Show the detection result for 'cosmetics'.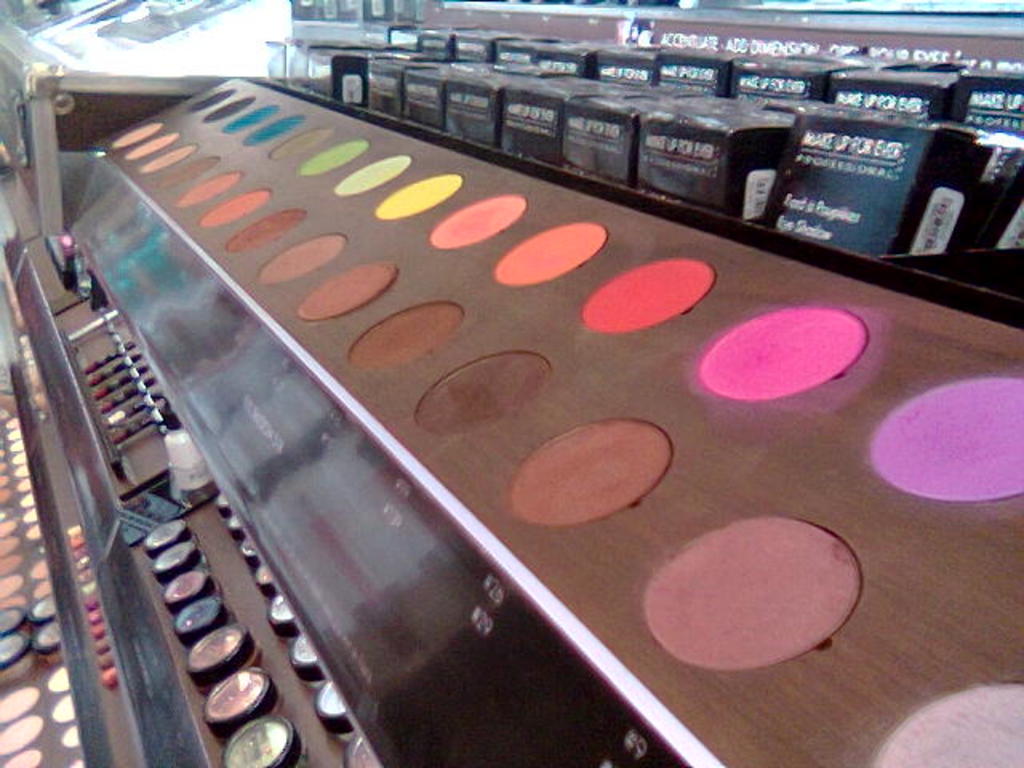
region(8, 427, 26, 443).
